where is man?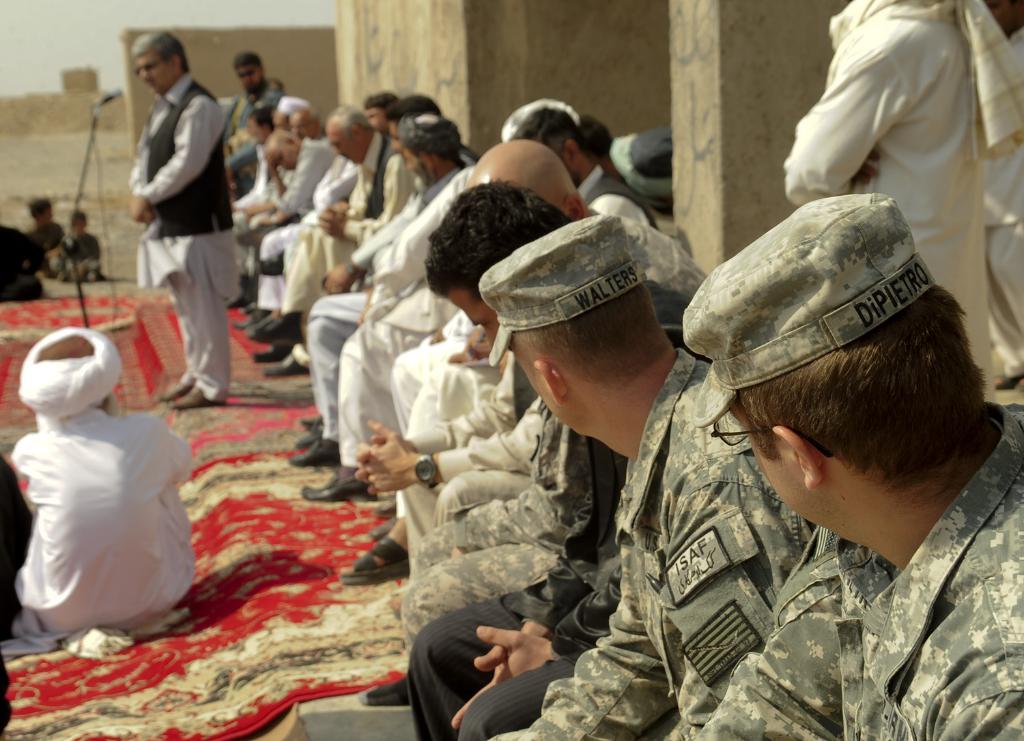
260, 98, 324, 311.
